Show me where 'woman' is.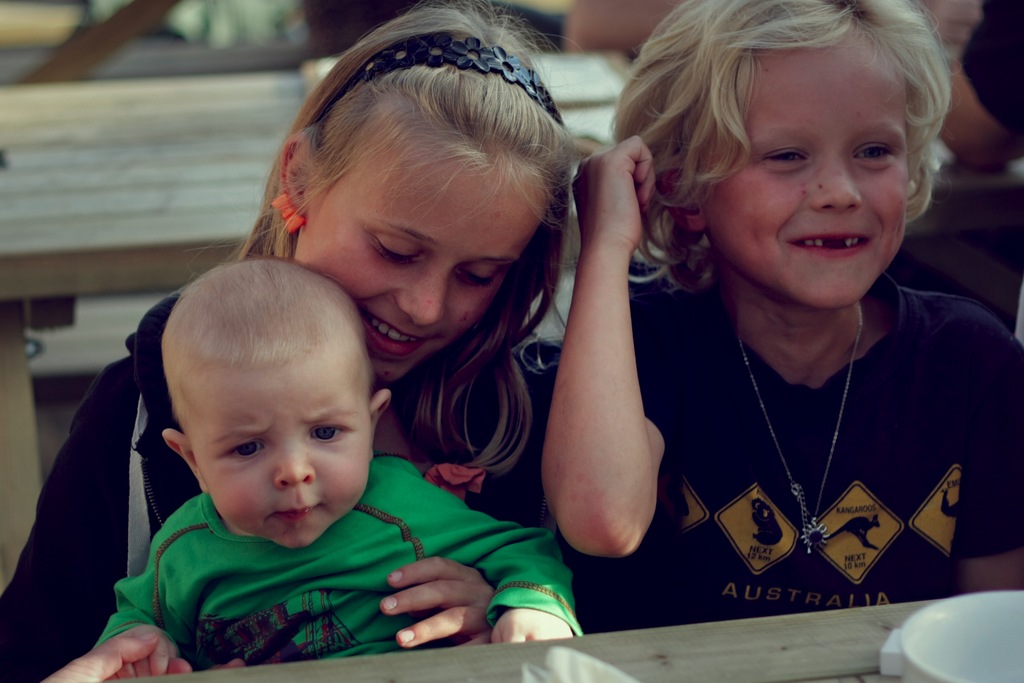
'woman' is at {"left": 0, "top": 0, "right": 597, "bottom": 682}.
